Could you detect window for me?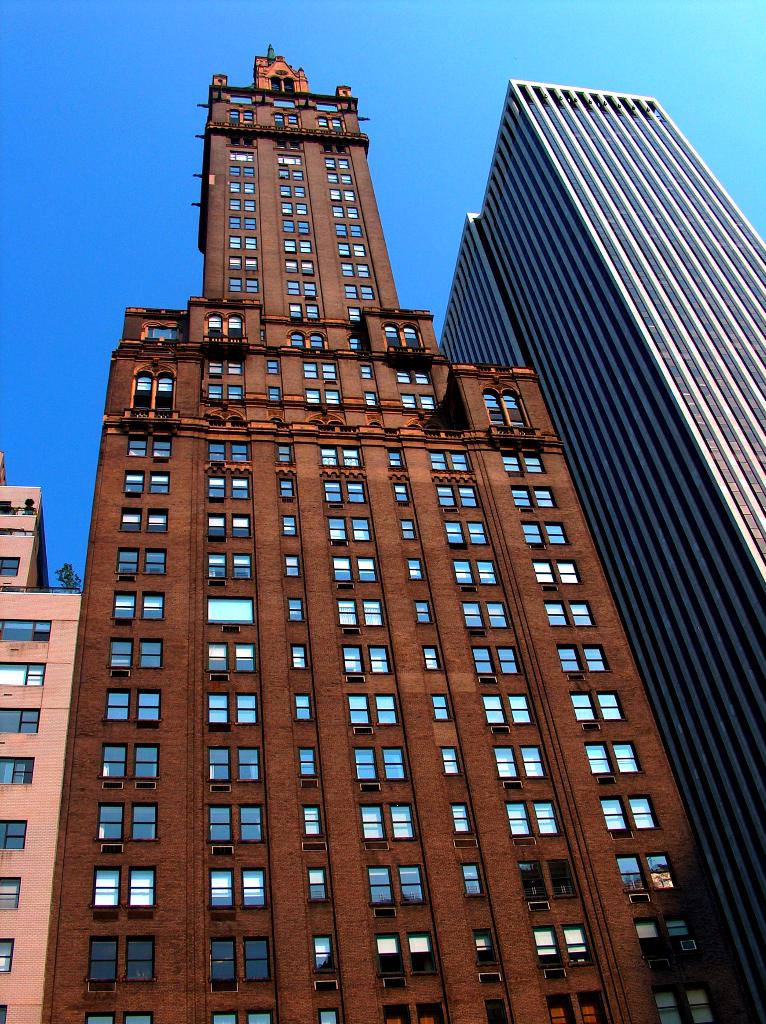
Detection result: [x1=293, y1=696, x2=316, y2=722].
